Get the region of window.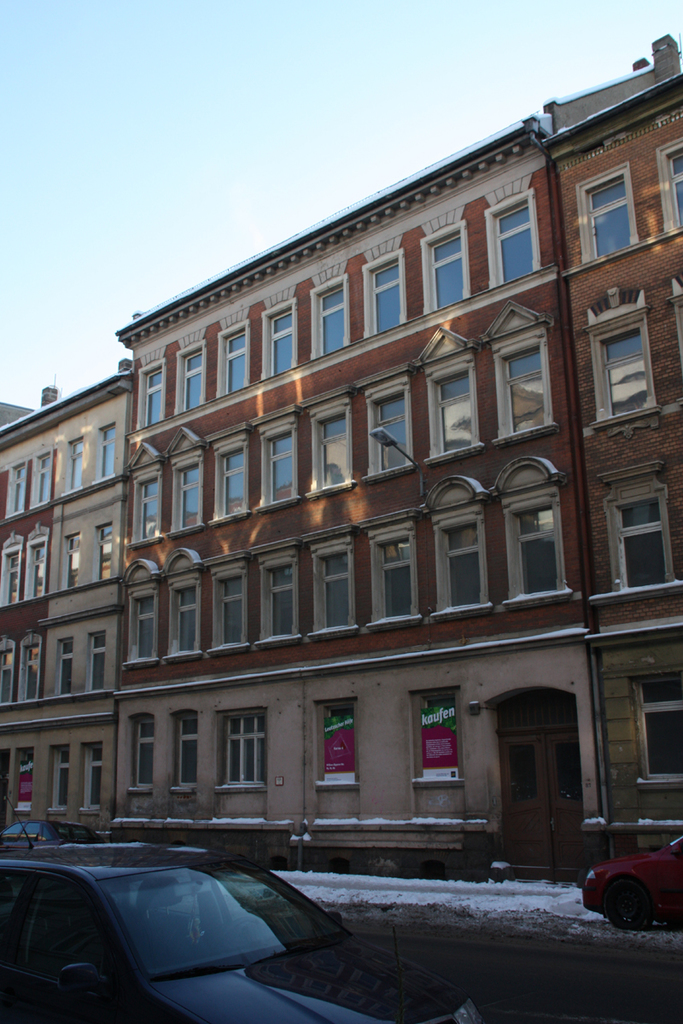
<region>423, 468, 484, 622</region>.
